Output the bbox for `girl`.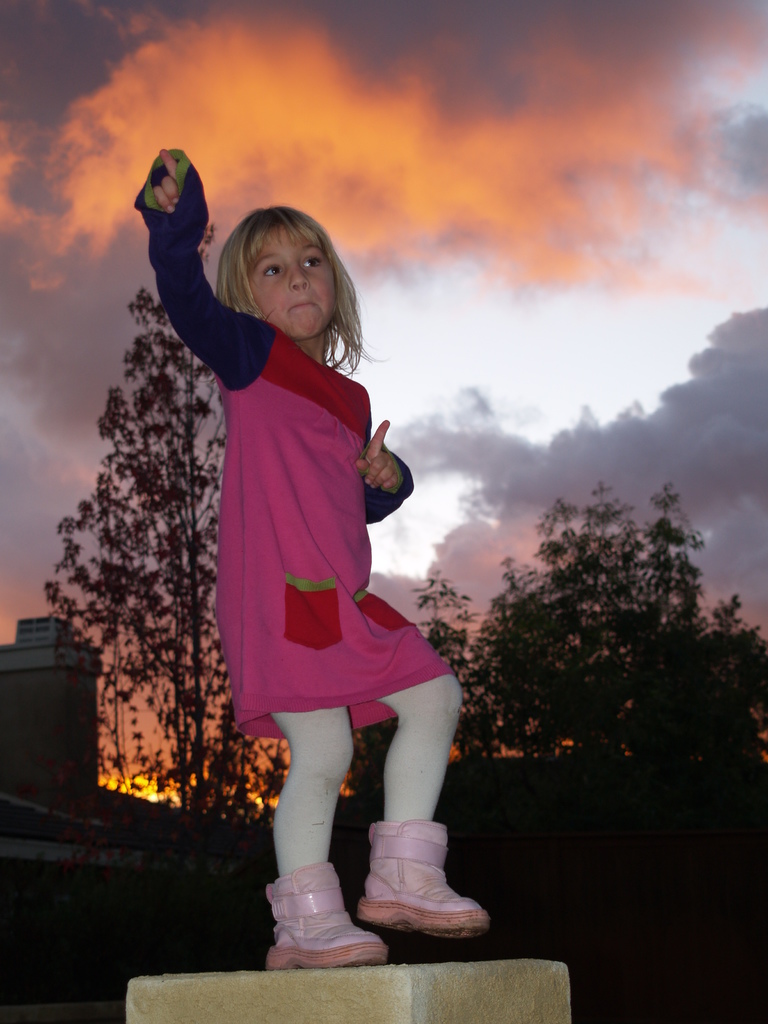
select_region(132, 143, 492, 973).
